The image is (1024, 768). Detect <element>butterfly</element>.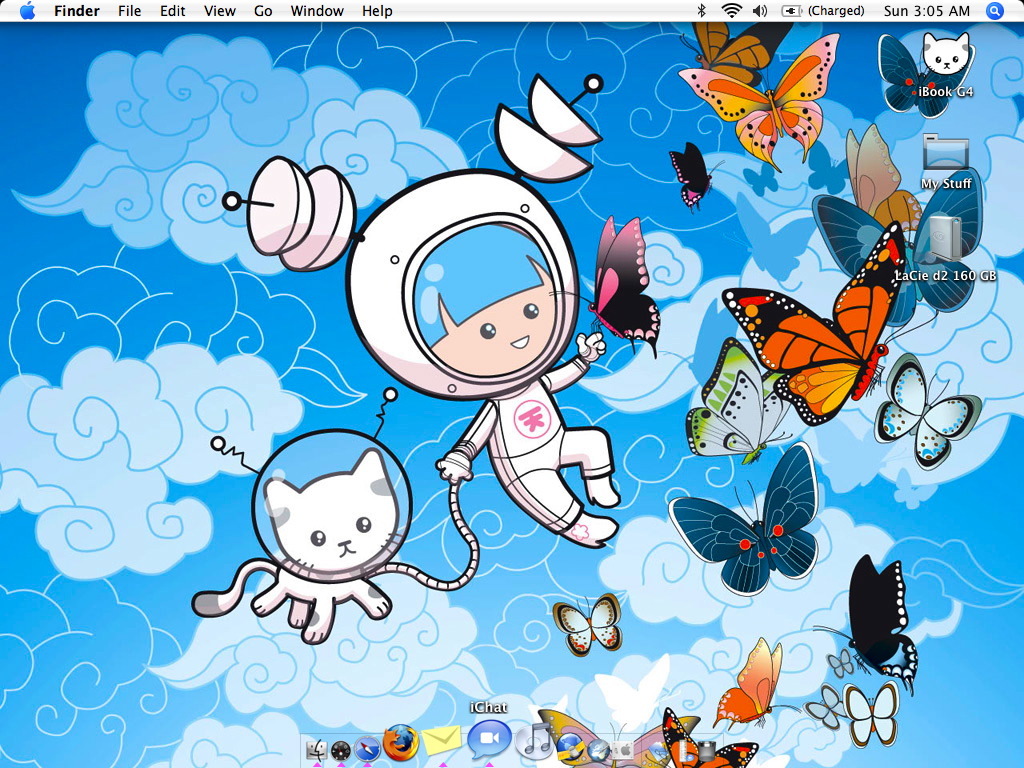
Detection: Rect(712, 637, 801, 728).
